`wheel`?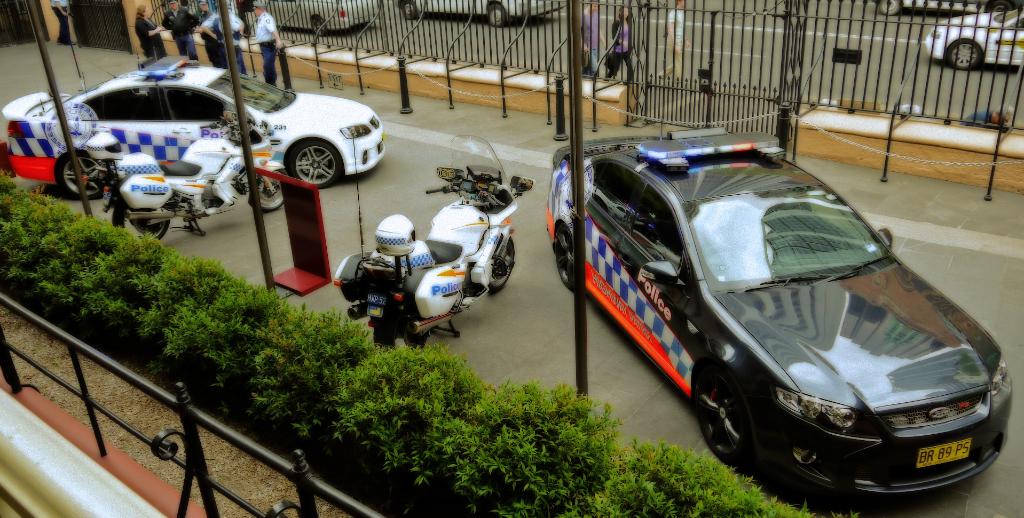
pyautogui.locateOnScreen(881, 0, 901, 13)
